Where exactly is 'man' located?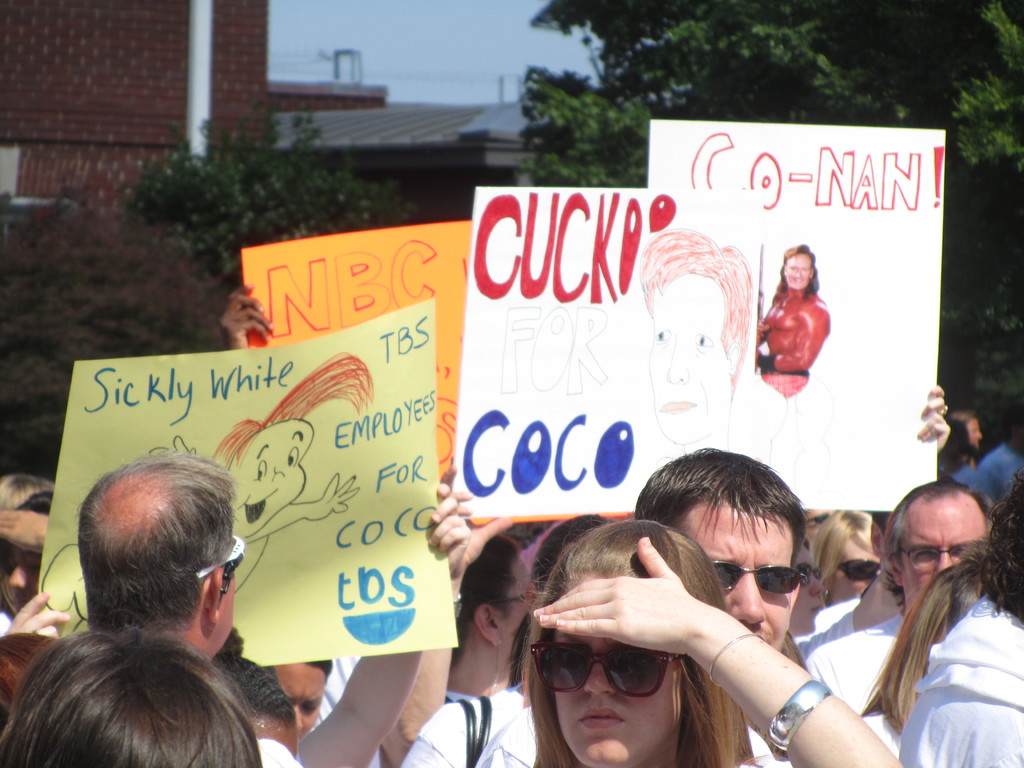
Its bounding box is (636, 224, 753, 447).
